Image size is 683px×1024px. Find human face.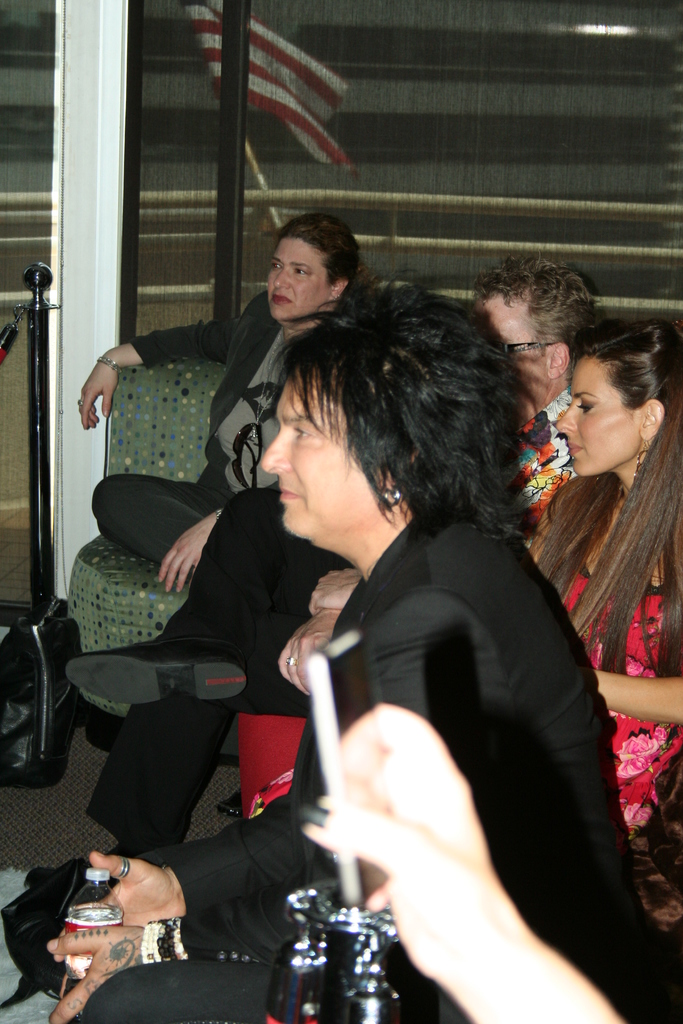
bbox(551, 356, 644, 476).
